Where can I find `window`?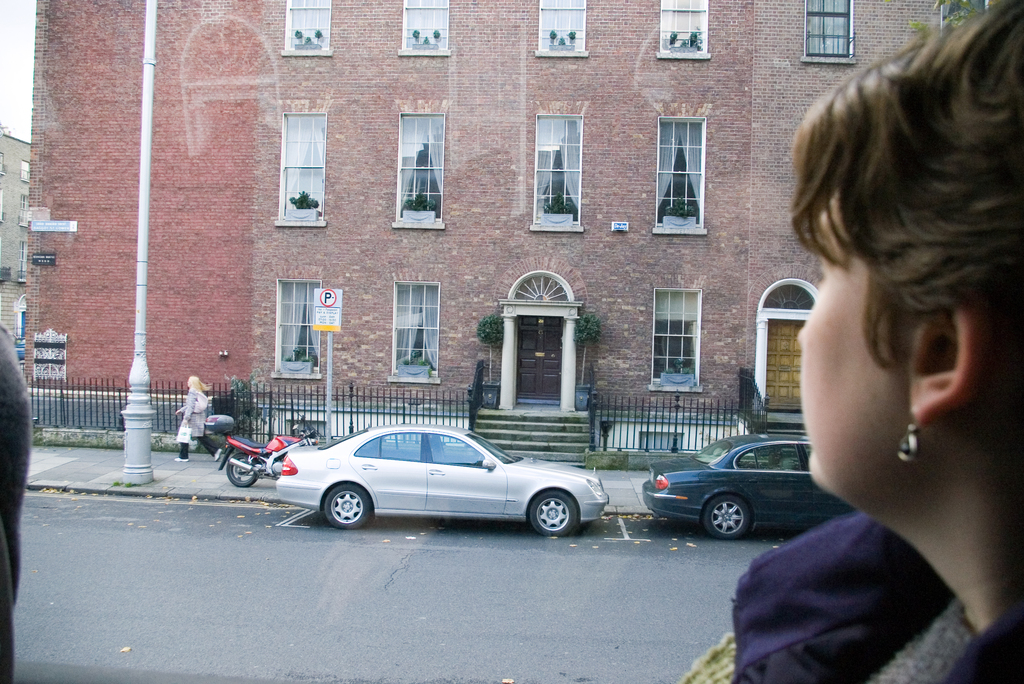
You can find it at [652, 286, 703, 393].
